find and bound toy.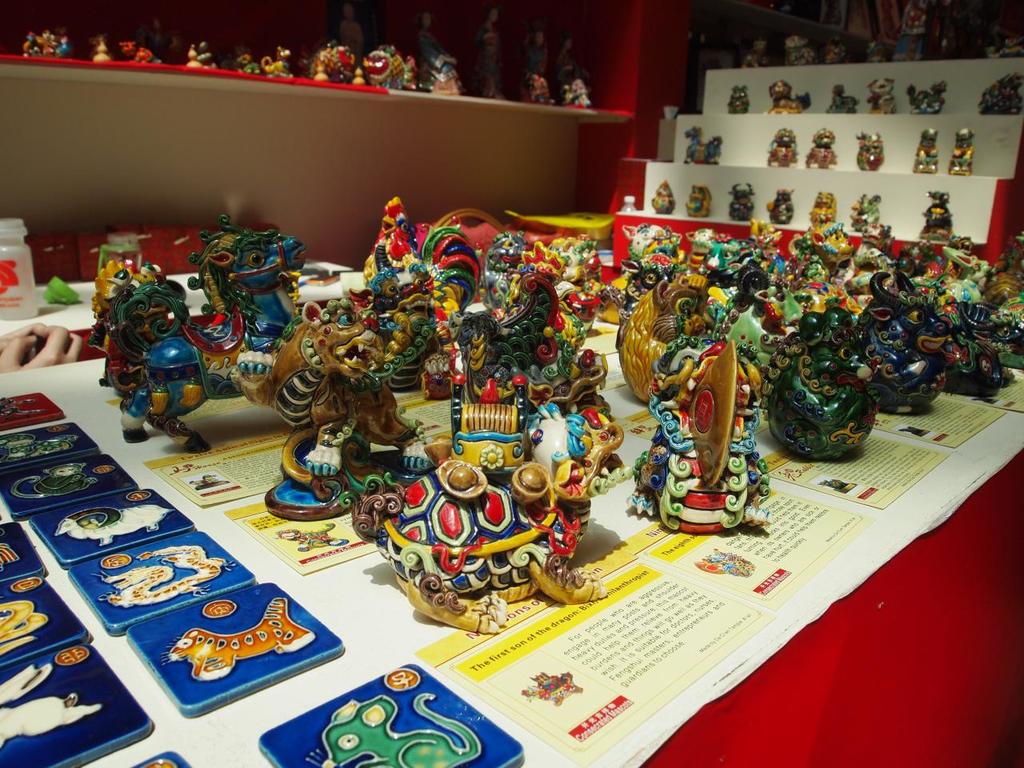
Bound: detection(807, 197, 834, 226).
